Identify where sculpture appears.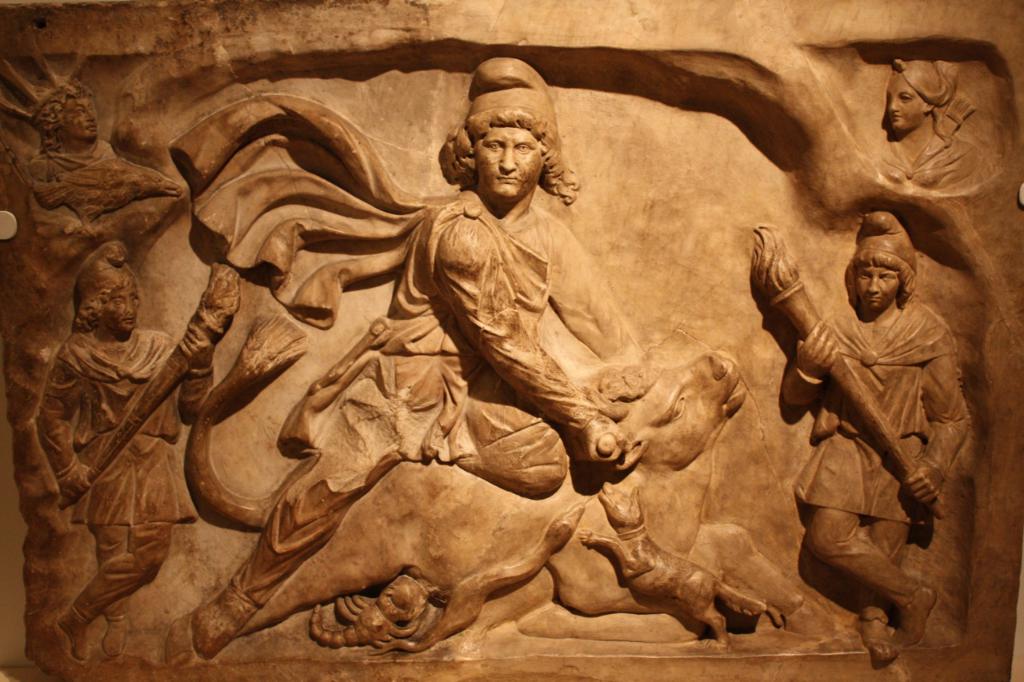
Appears at l=868, t=54, r=984, b=189.
